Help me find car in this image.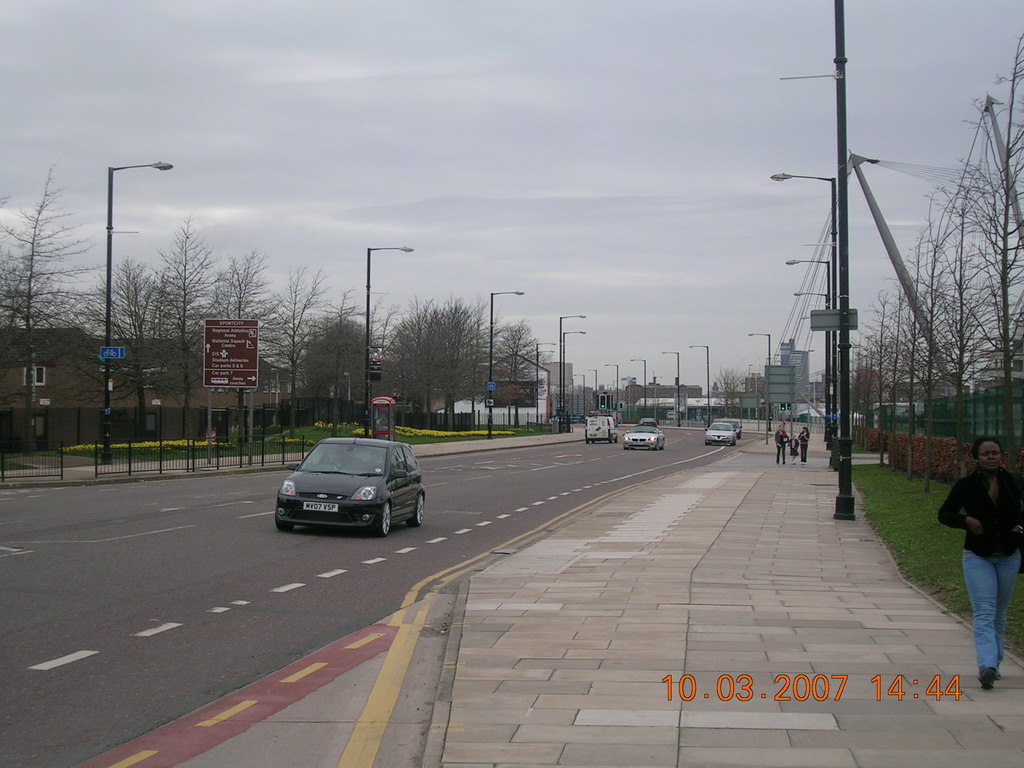
Found it: x1=271 y1=434 x2=424 y2=542.
